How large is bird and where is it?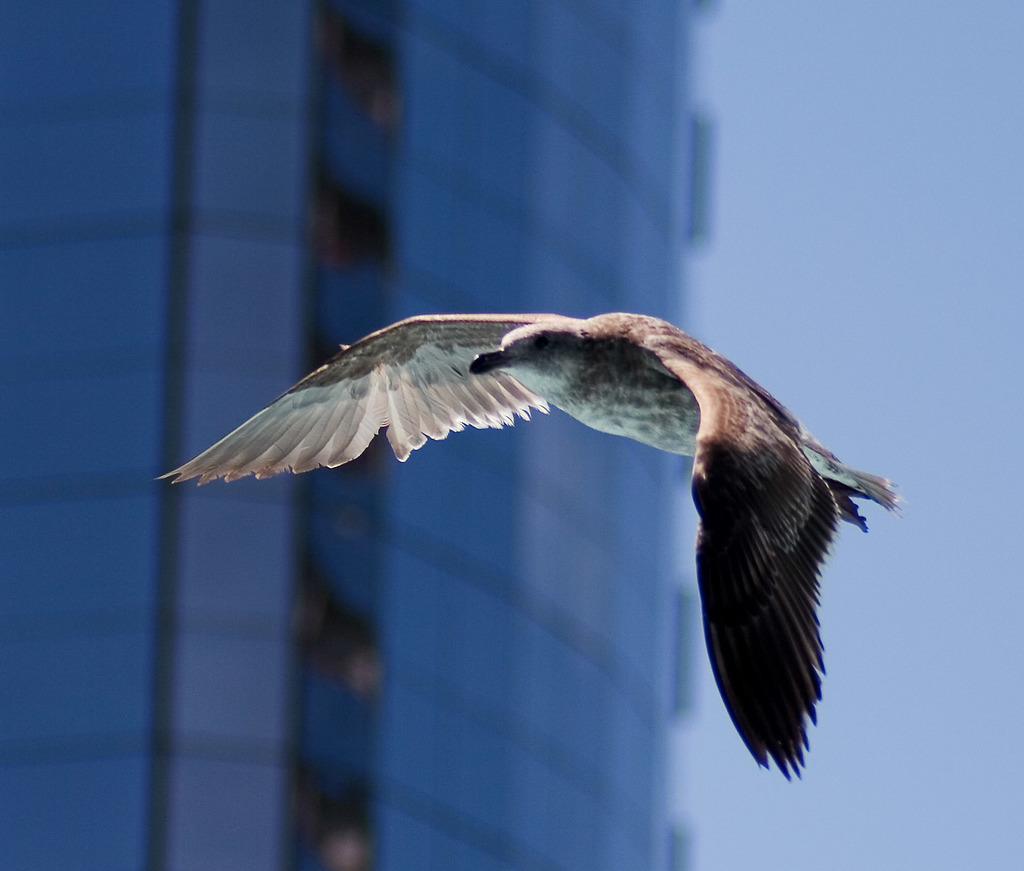
Bounding box: rect(138, 307, 910, 777).
